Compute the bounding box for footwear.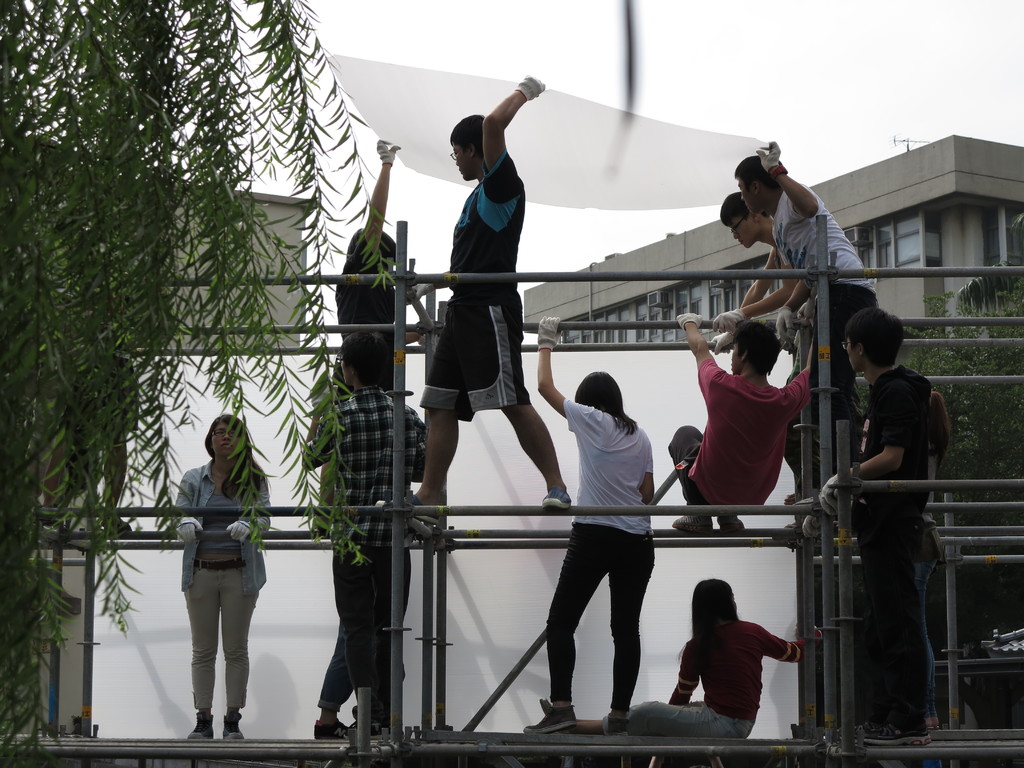
(313, 718, 351, 738).
